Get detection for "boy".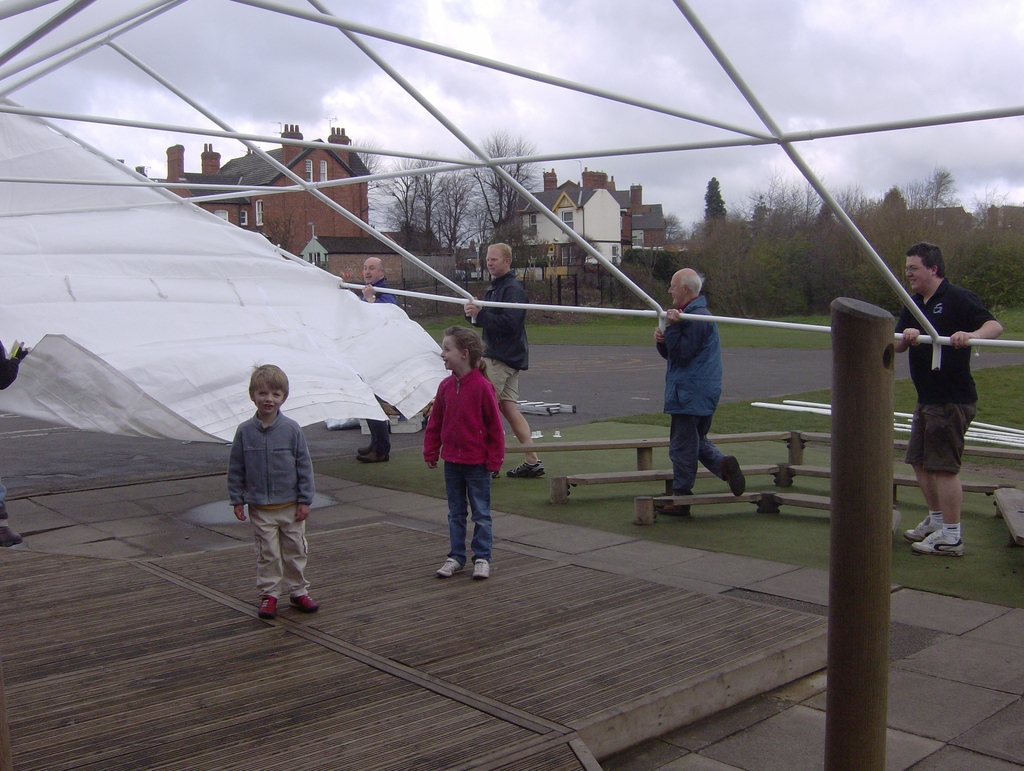
Detection: bbox(228, 362, 318, 619).
